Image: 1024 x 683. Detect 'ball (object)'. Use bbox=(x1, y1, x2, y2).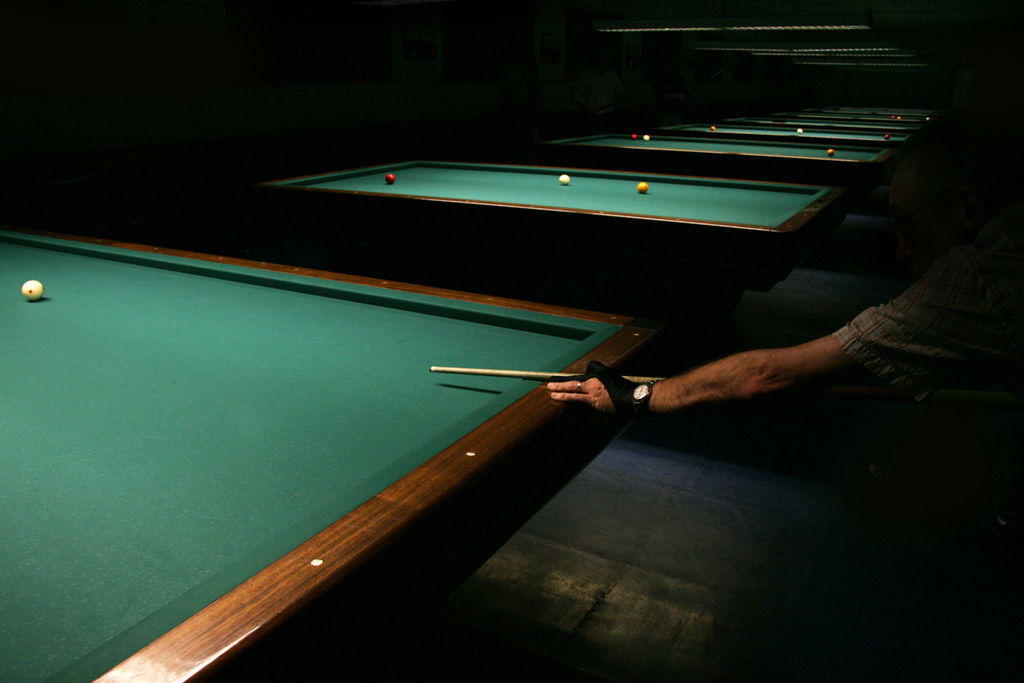
bbox=(828, 149, 832, 158).
